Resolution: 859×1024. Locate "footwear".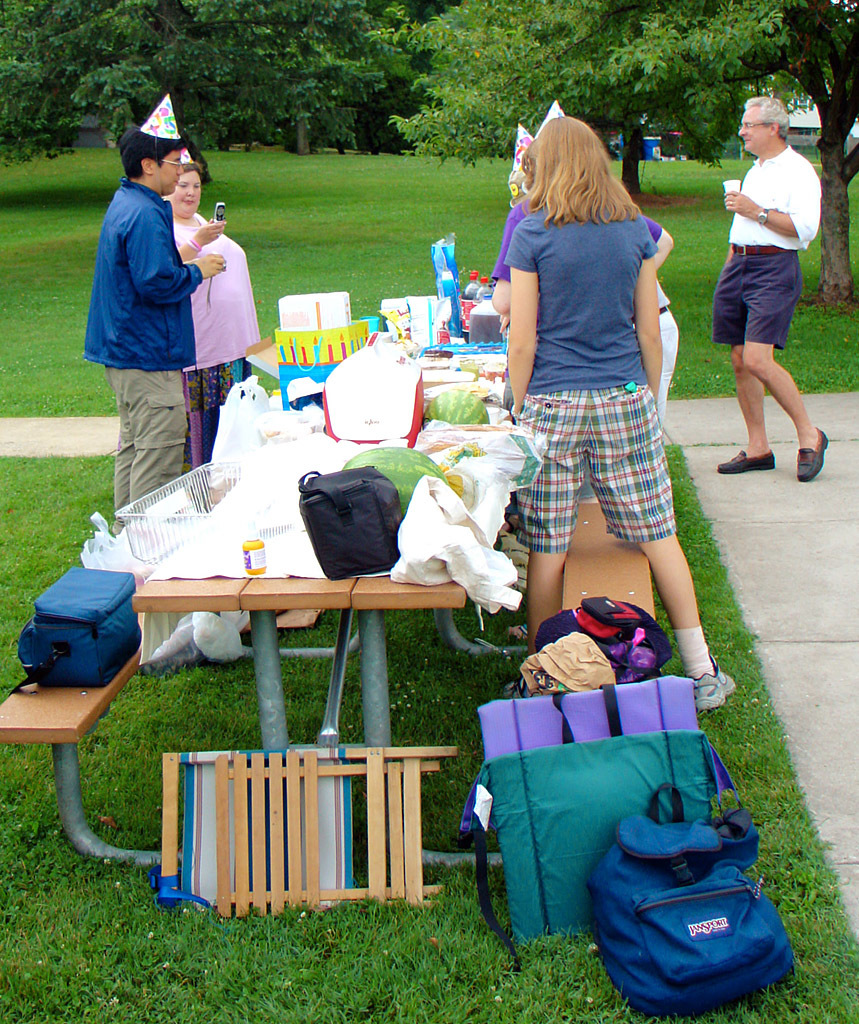
region(800, 427, 831, 481).
